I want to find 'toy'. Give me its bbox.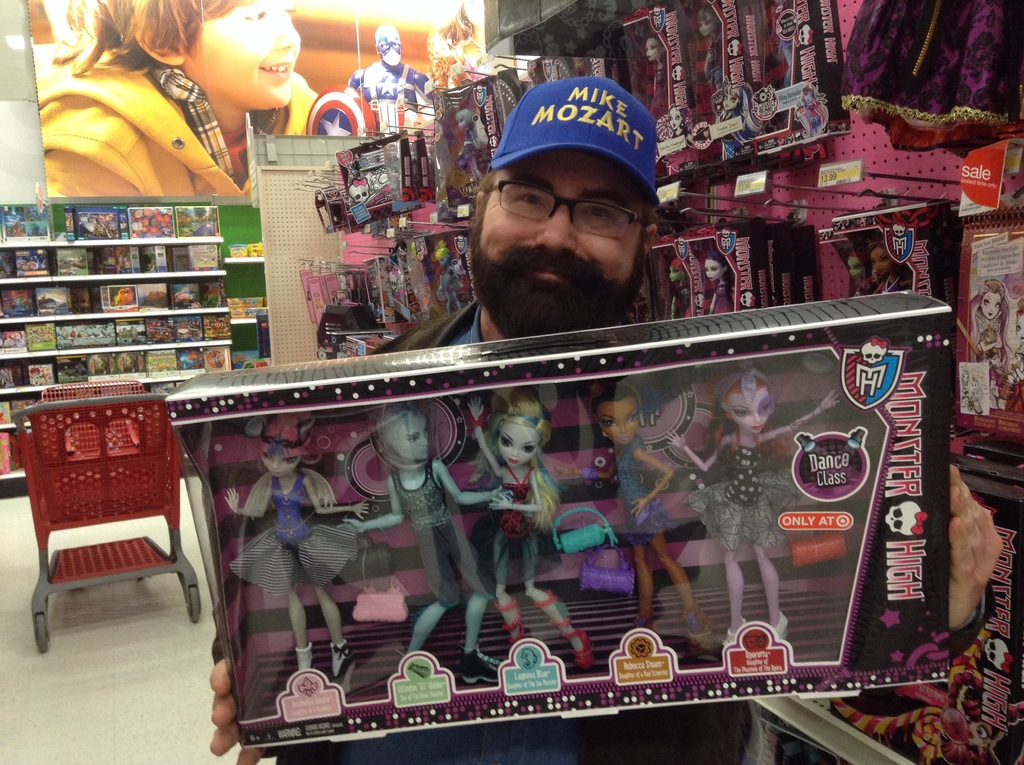
{"left": 863, "top": 239, "right": 919, "bottom": 294}.
